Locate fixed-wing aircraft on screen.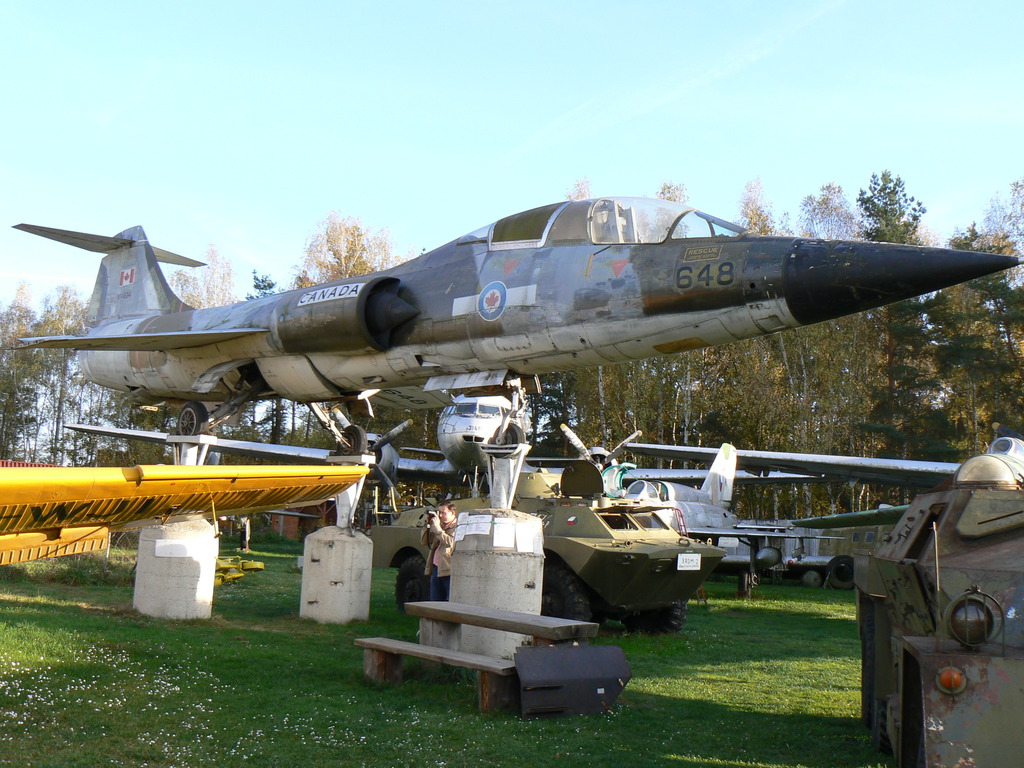
On screen at 60/390/838/502.
